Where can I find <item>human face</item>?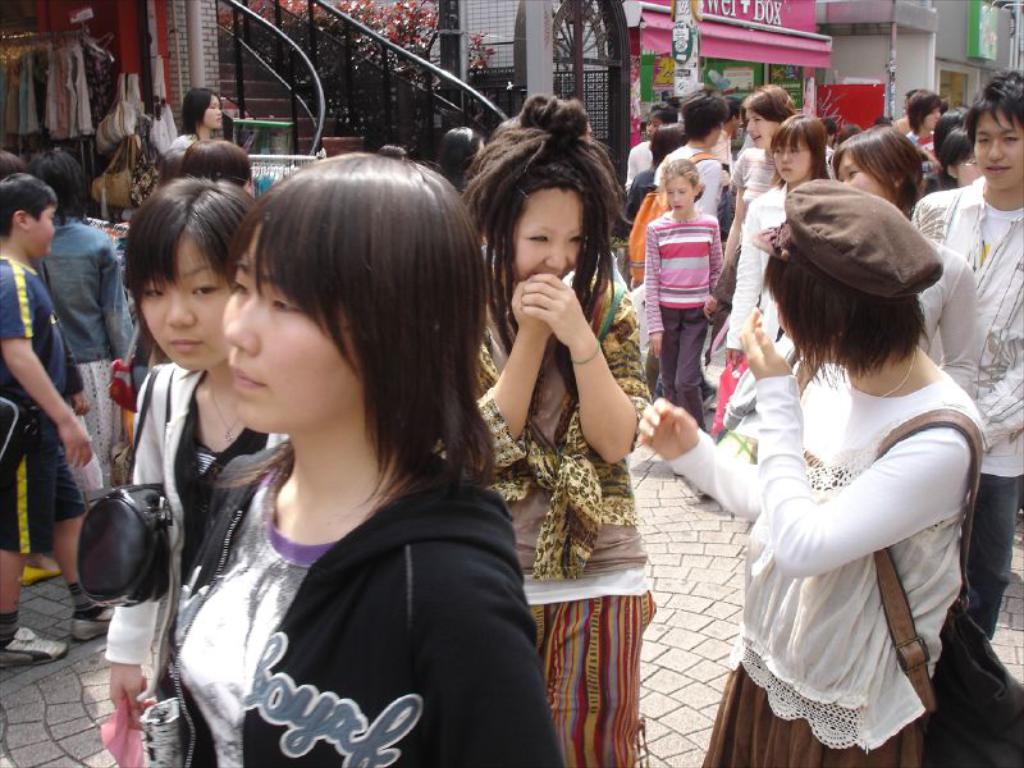
You can find it at [740, 100, 785, 148].
